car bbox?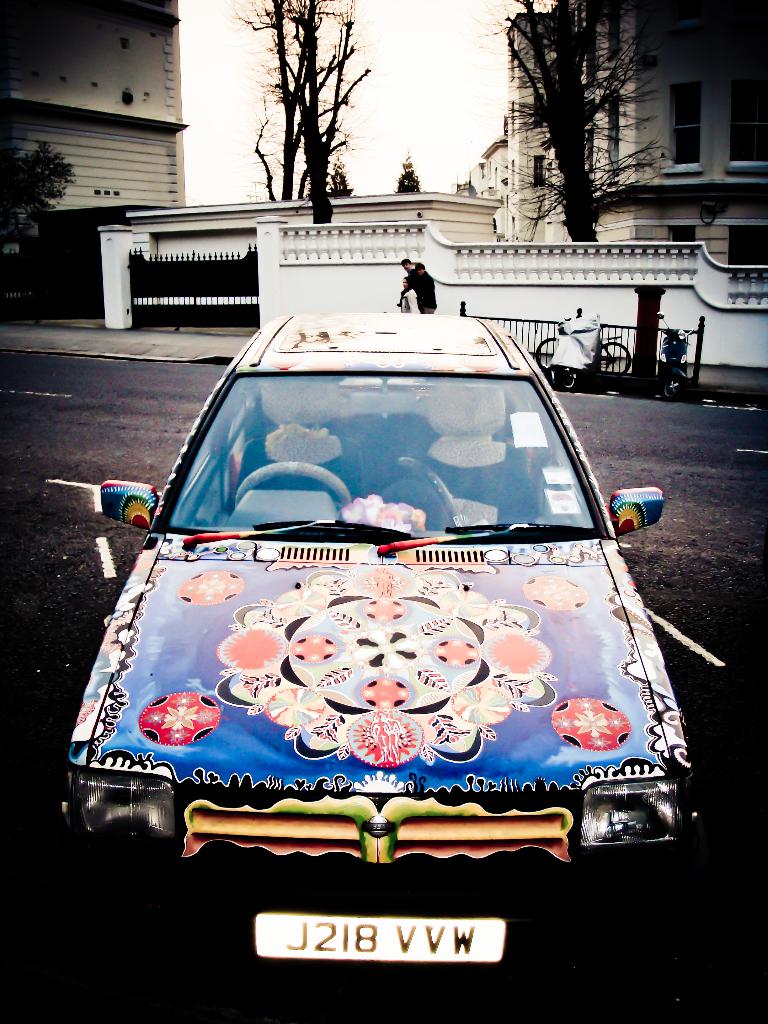
{"x1": 51, "y1": 305, "x2": 689, "y2": 973}
